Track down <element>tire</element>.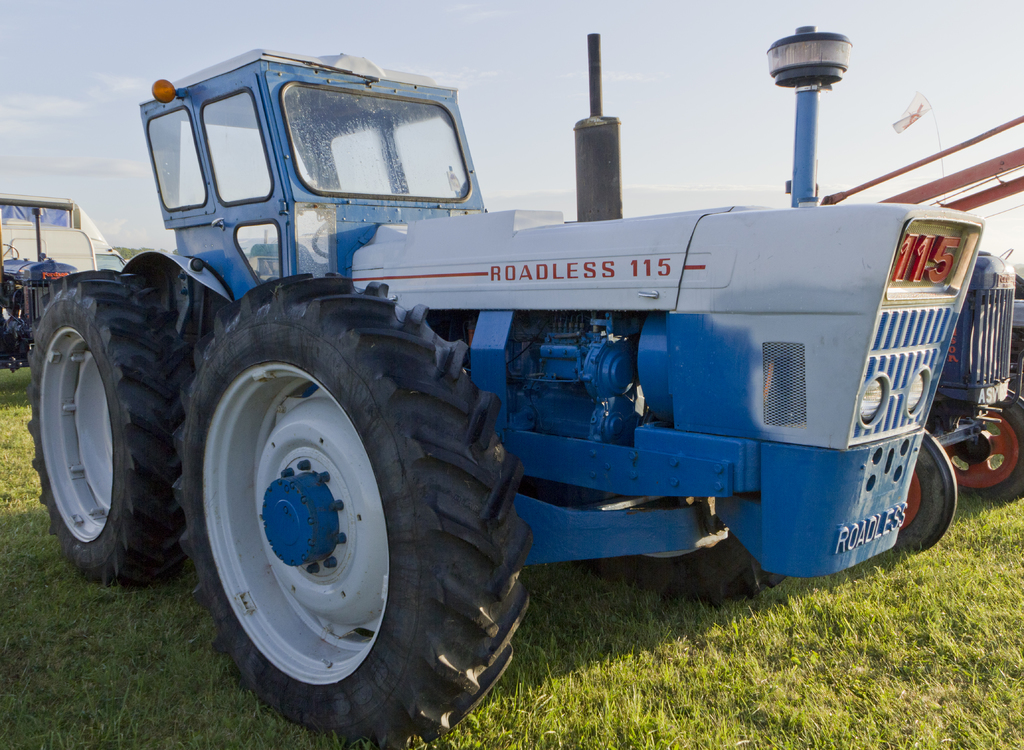
Tracked to {"x1": 945, "y1": 388, "x2": 1023, "y2": 500}.
